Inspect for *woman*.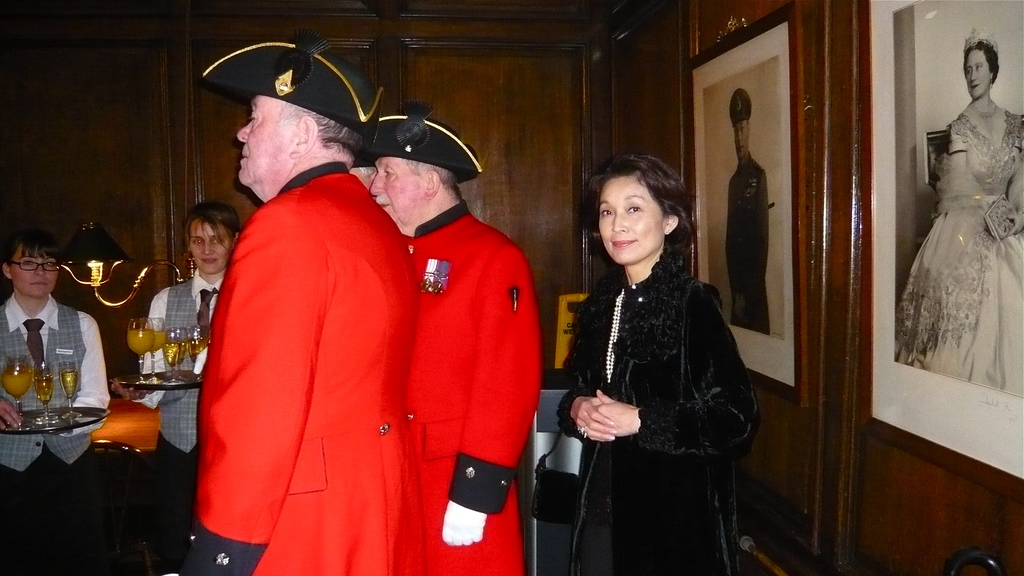
Inspection: locate(0, 225, 112, 575).
